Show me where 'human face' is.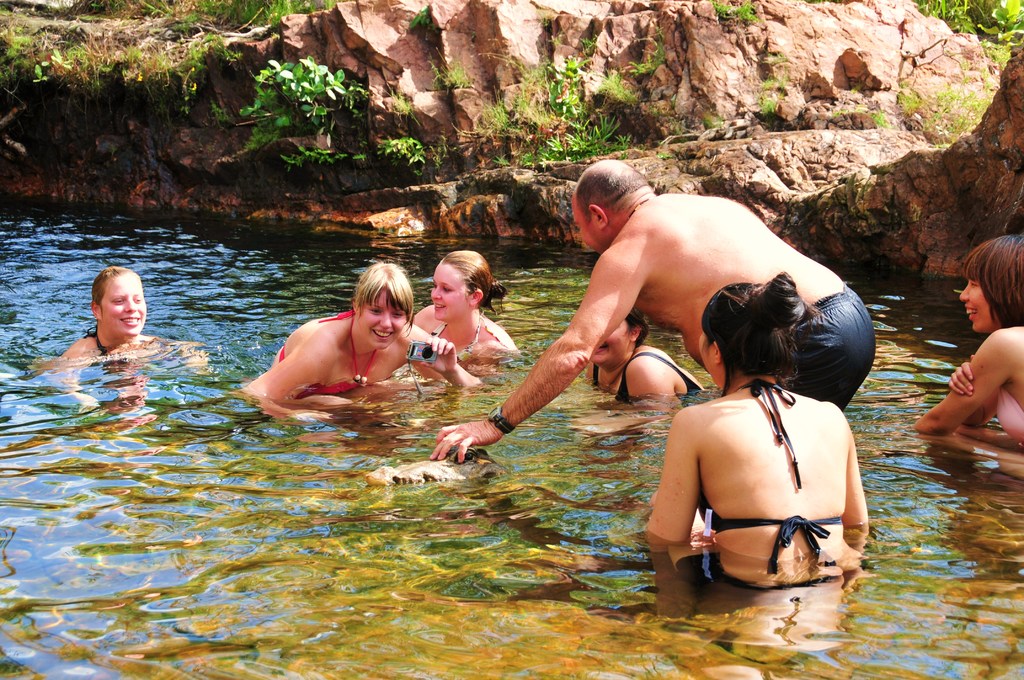
'human face' is at left=570, top=200, right=602, bottom=250.
